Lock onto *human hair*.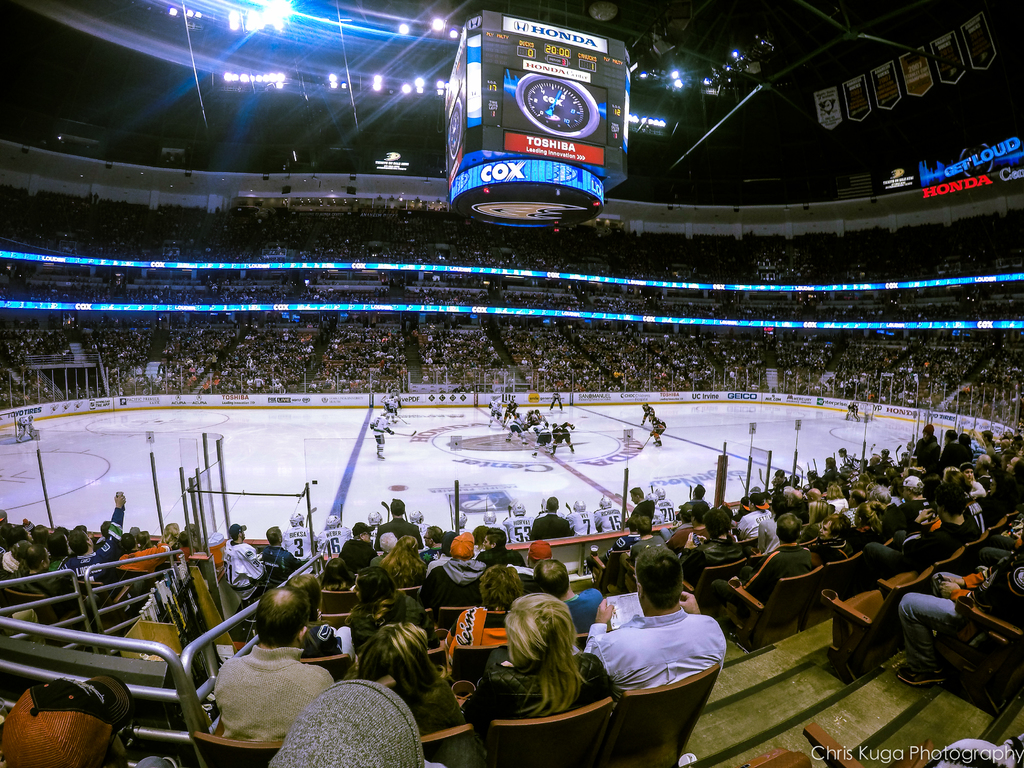
Locked: x1=943 y1=472 x2=975 y2=492.
